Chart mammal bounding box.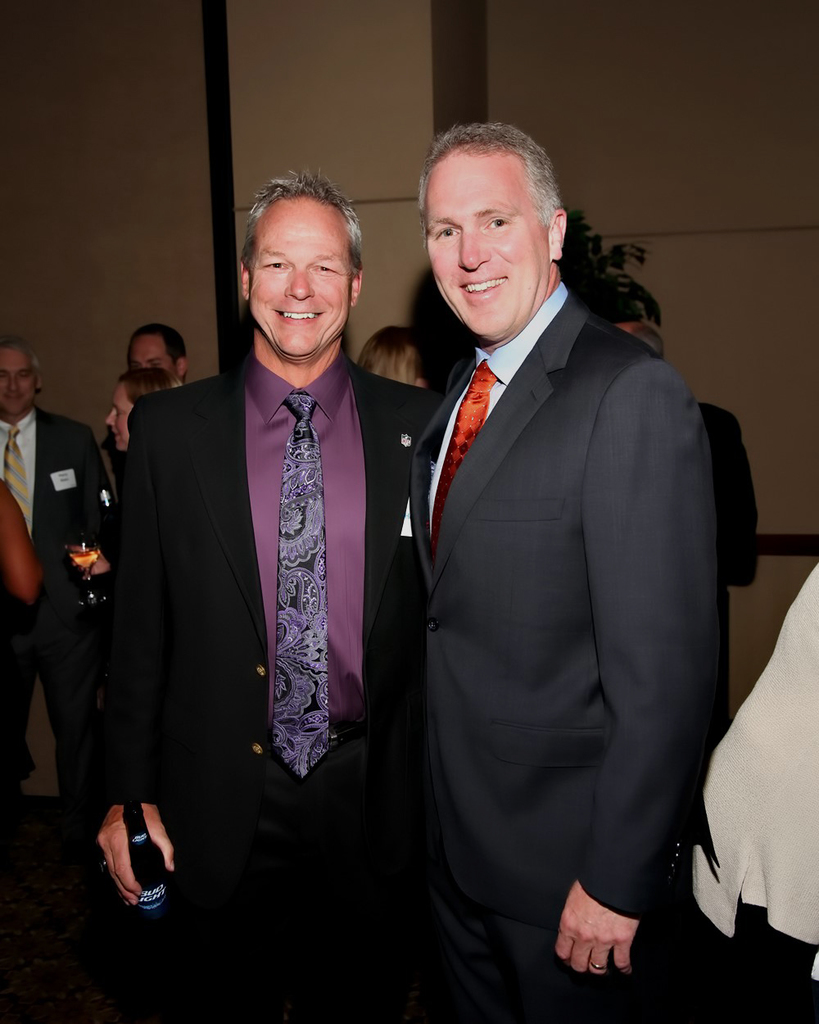
Charted: [105, 175, 411, 950].
